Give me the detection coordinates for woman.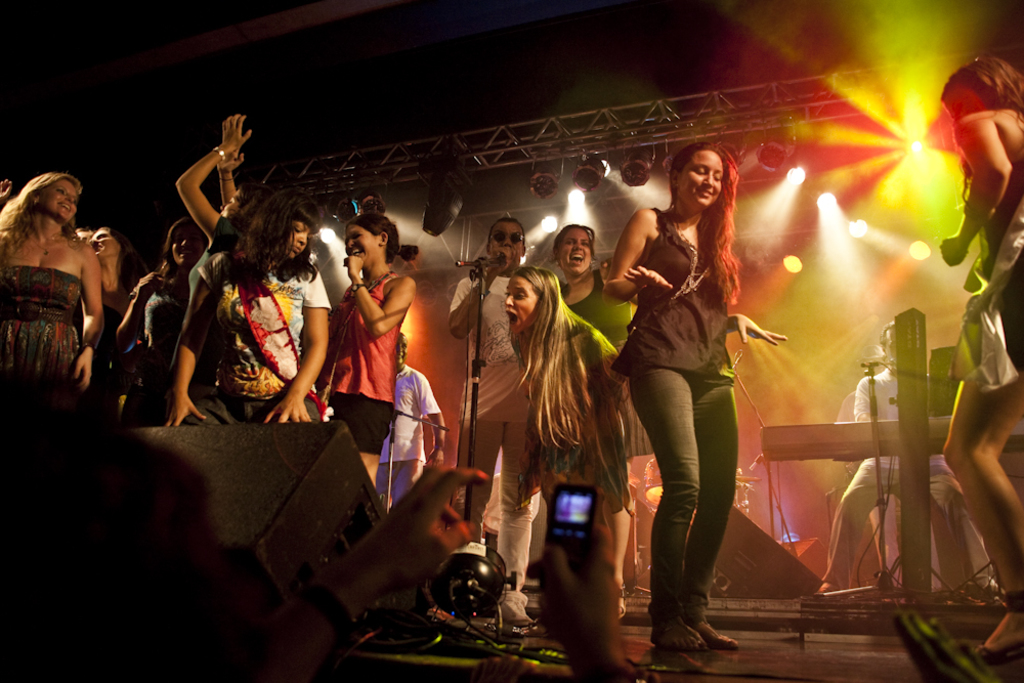
[x1=165, y1=187, x2=331, y2=420].
